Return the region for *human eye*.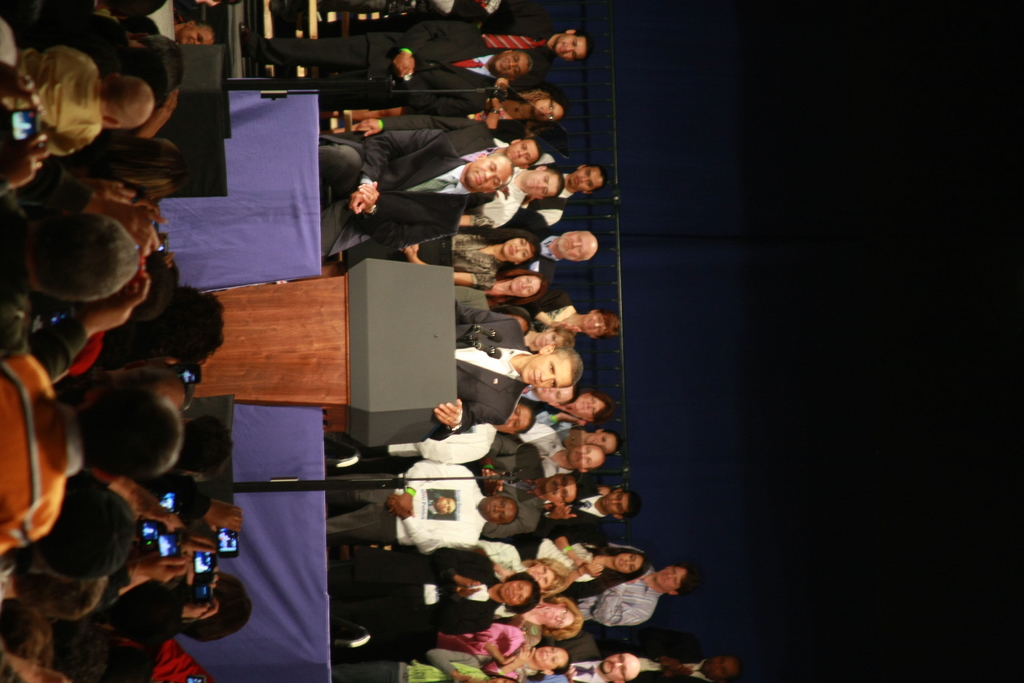
l=550, t=104, r=554, b=107.
